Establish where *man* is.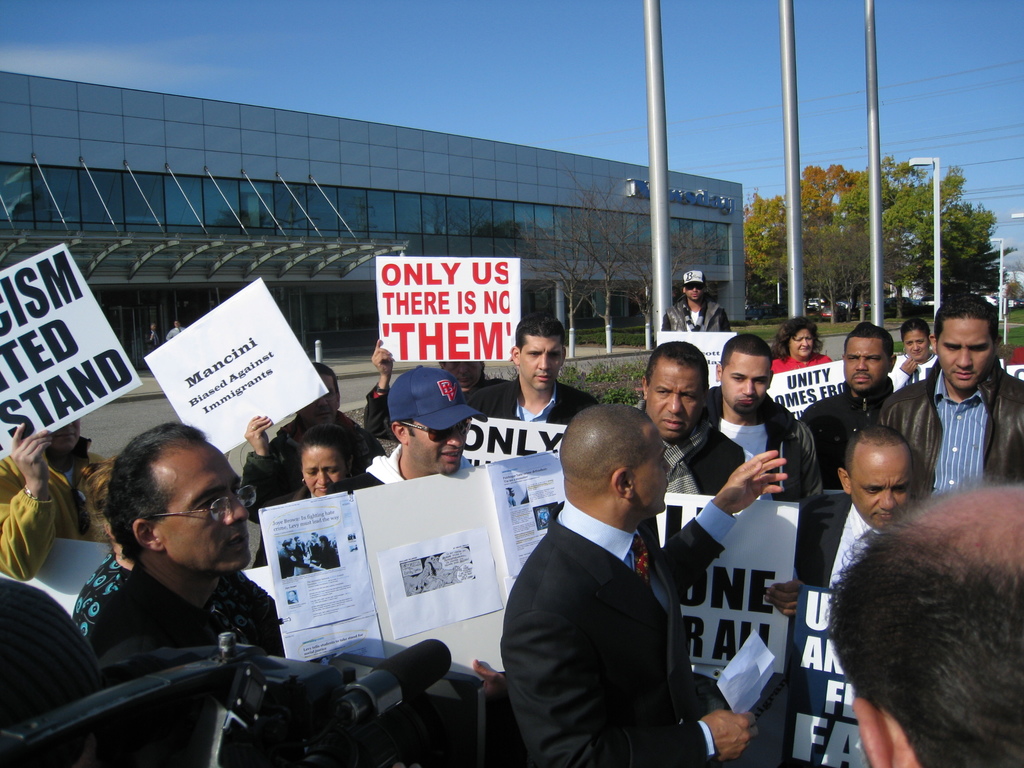
Established at rect(486, 402, 736, 767).
